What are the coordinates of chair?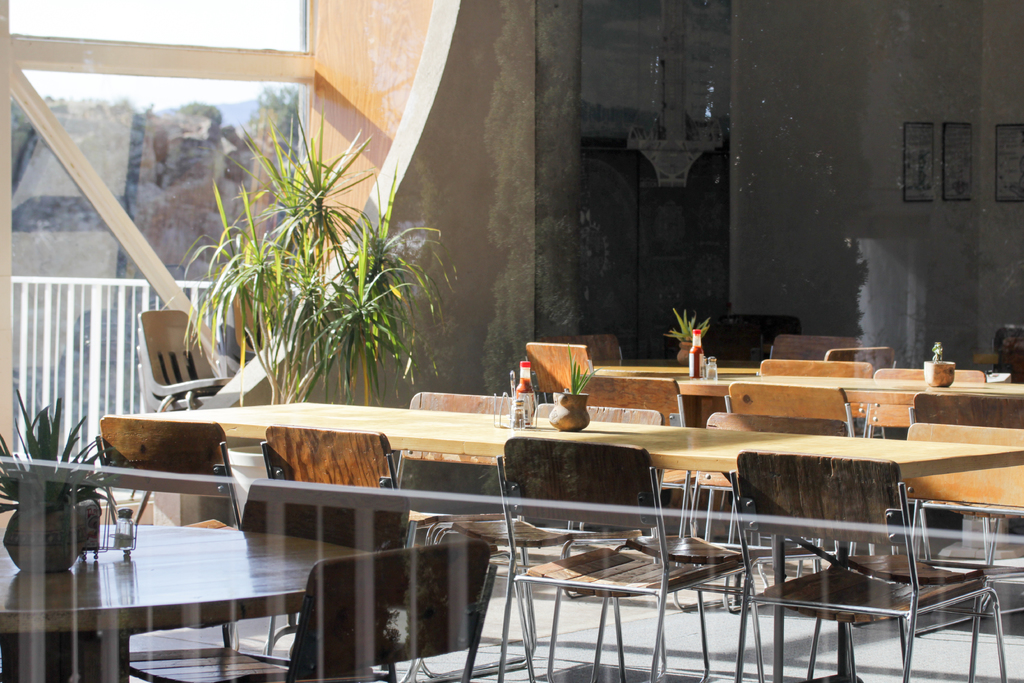
left=906, top=393, right=1023, bottom=596.
